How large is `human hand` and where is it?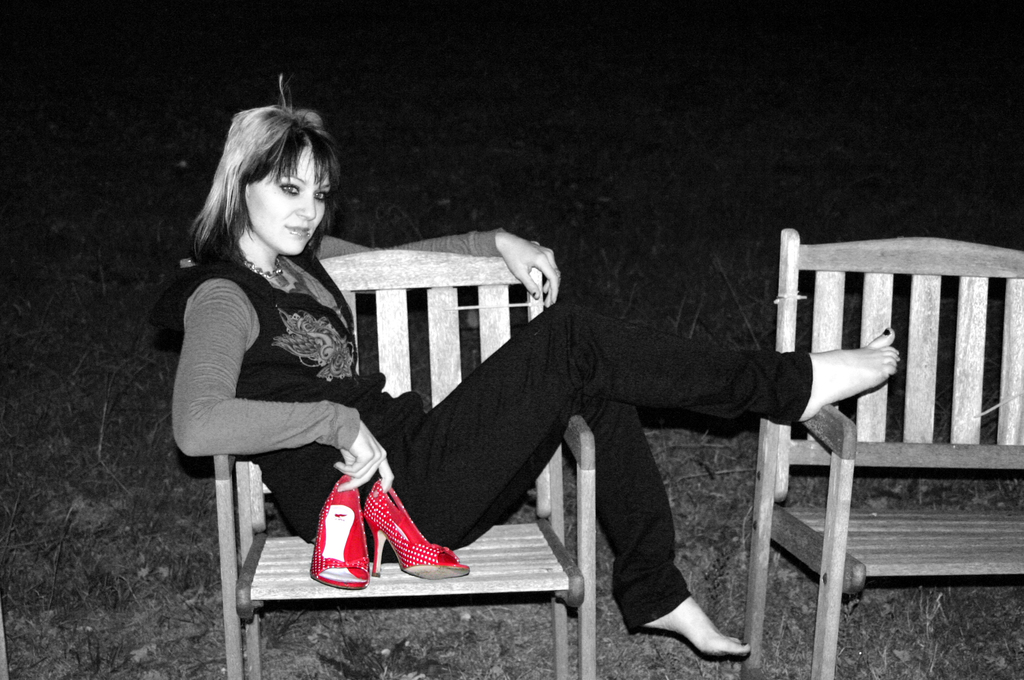
Bounding box: select_region(332, 419, 399, 498).
